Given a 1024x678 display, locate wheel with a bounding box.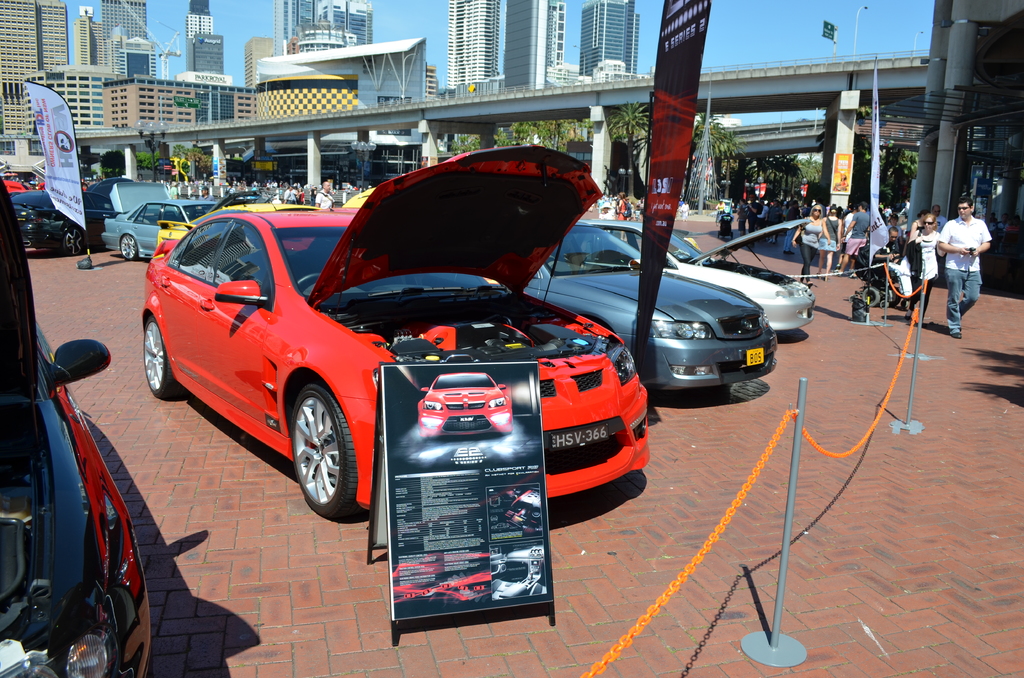
Located: 119/234/138/260.
